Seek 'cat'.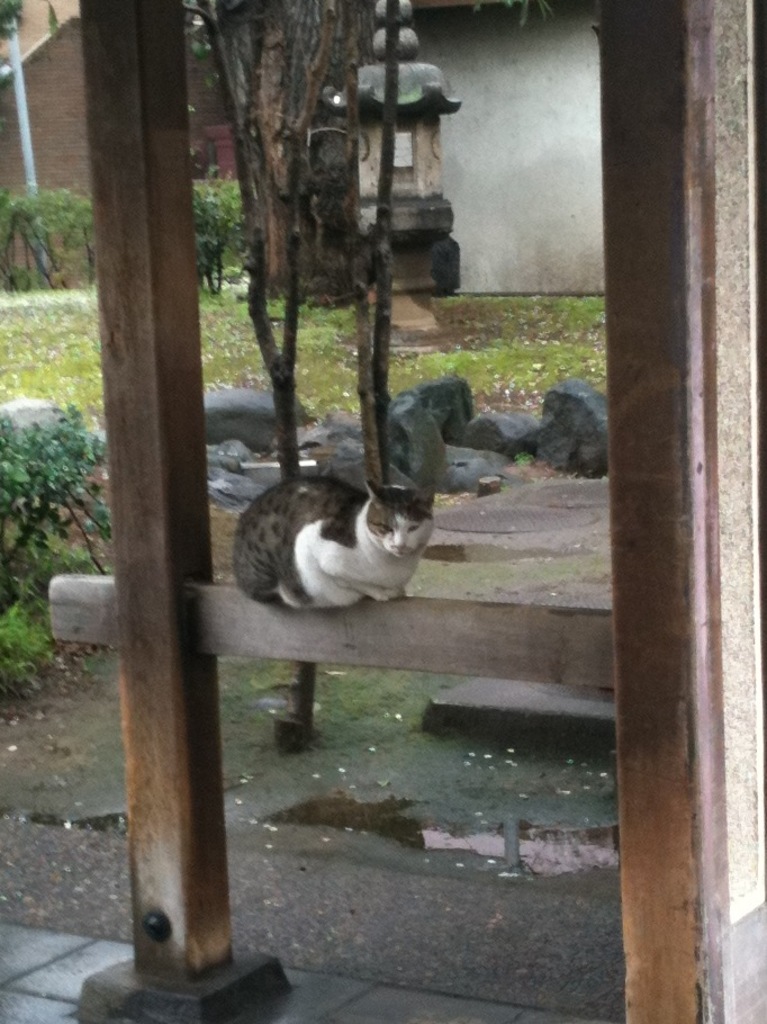
(left=228, top=475, right=433, bottom=613).
